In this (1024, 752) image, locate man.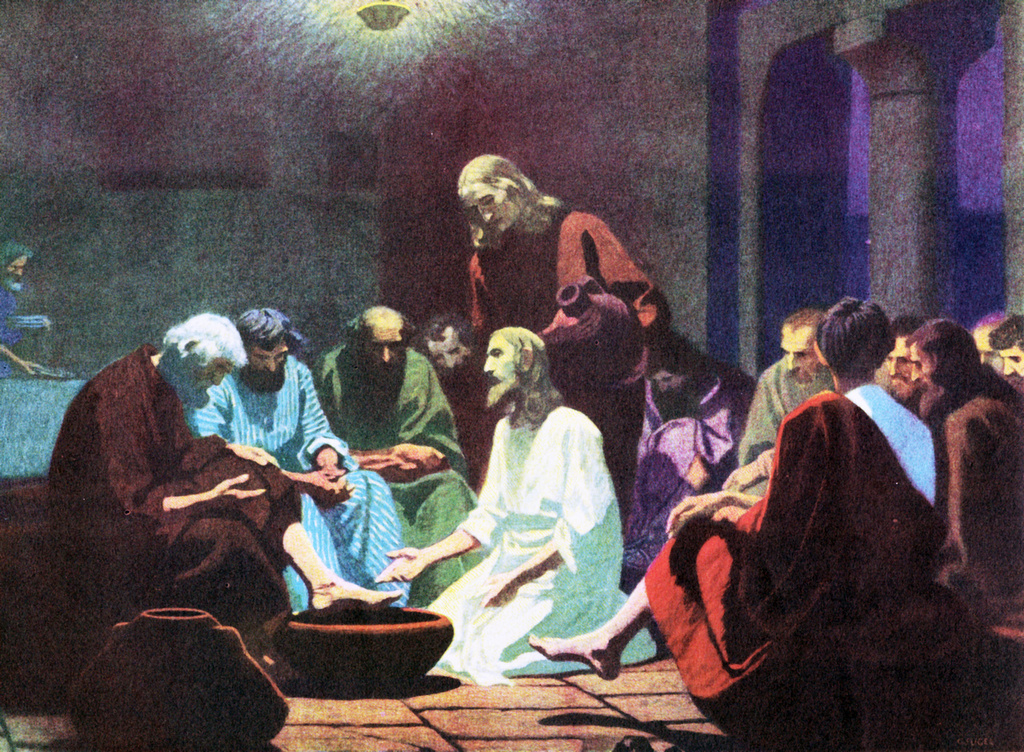
Bounding box: box(882, 313, 927, 422).
